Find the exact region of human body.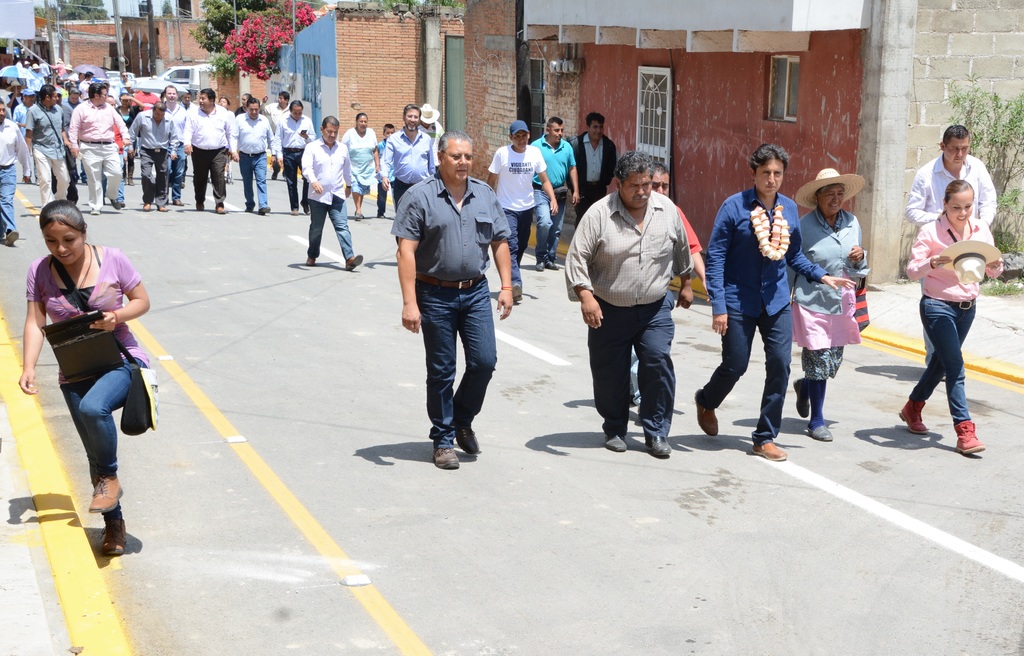
Exact region: 712 188 852 464.
